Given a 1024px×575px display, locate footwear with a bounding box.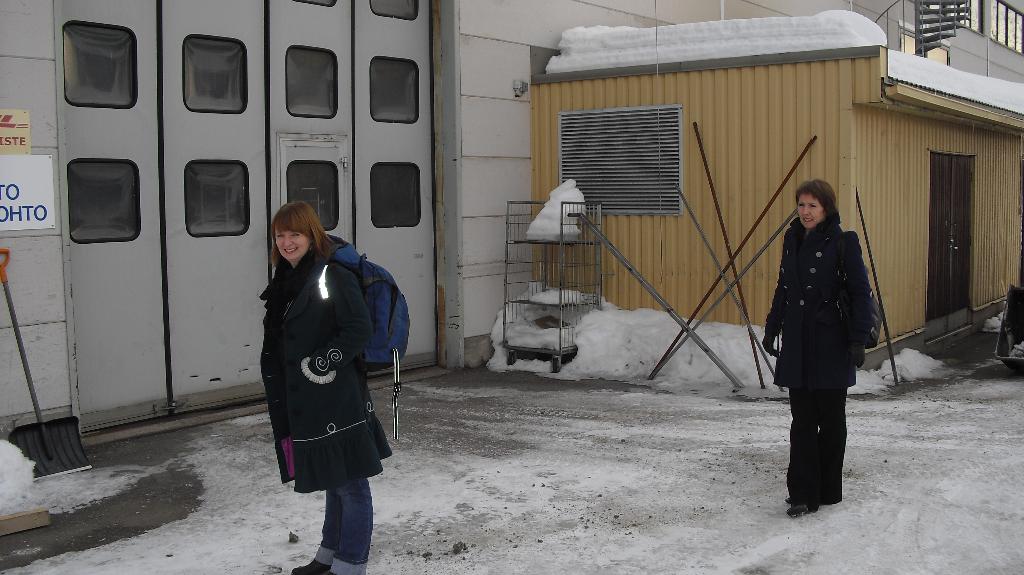
Located: bbox(288, 555, 332, 574).
